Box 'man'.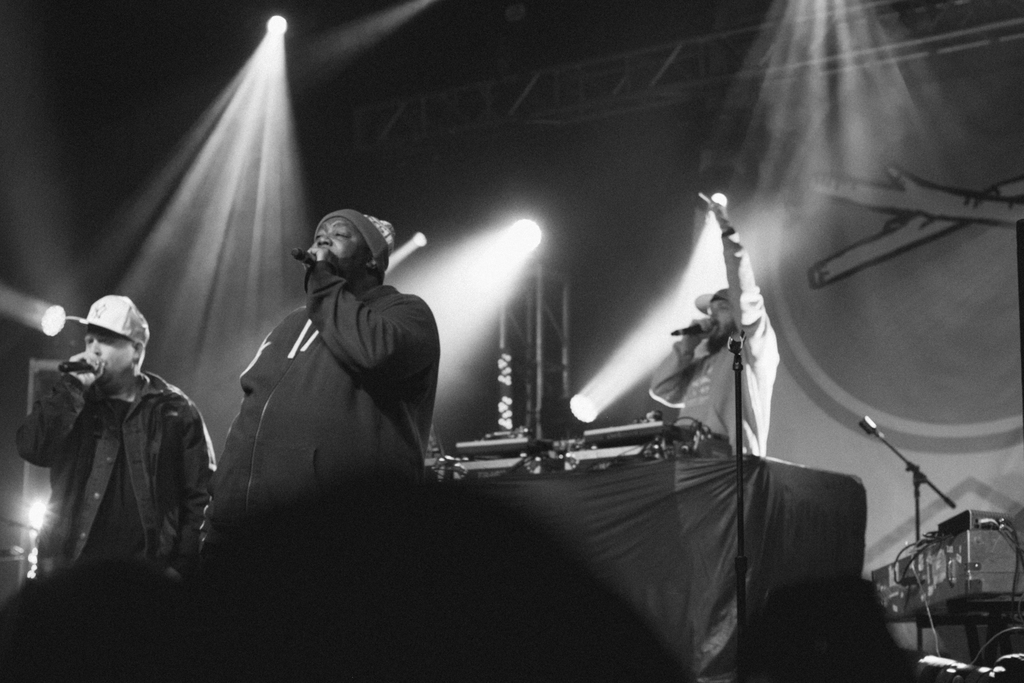
[17,294,212,572].
